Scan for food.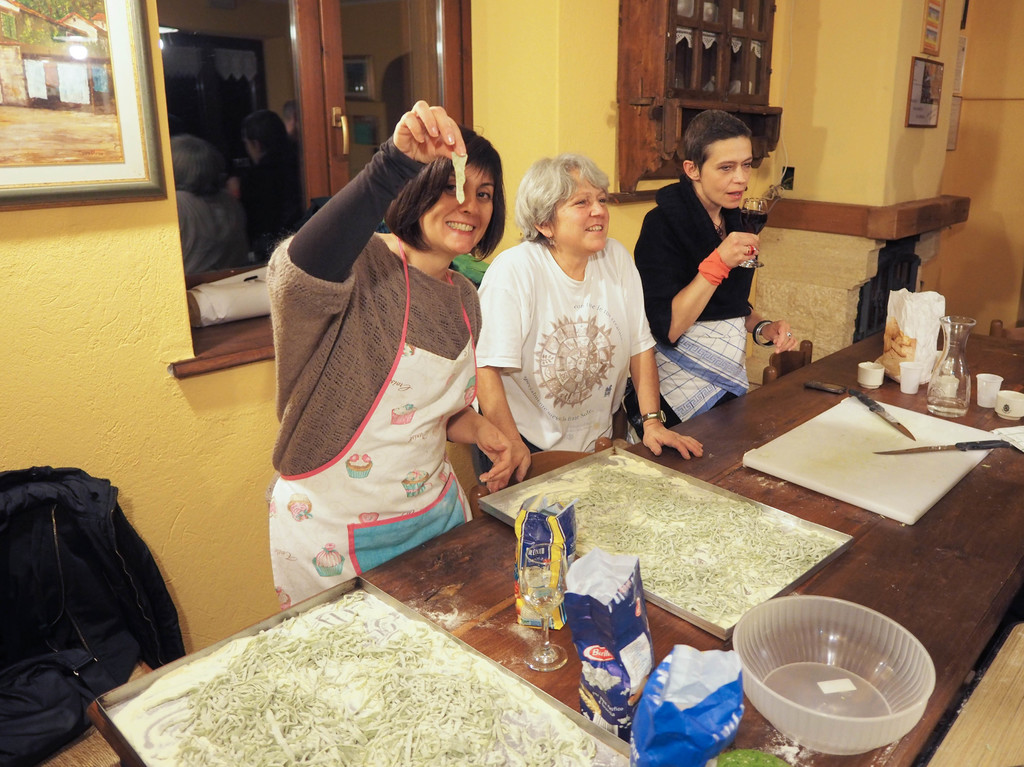
Scan result: pyautogui.locateOnScreen(461, 373, 479, 408).
